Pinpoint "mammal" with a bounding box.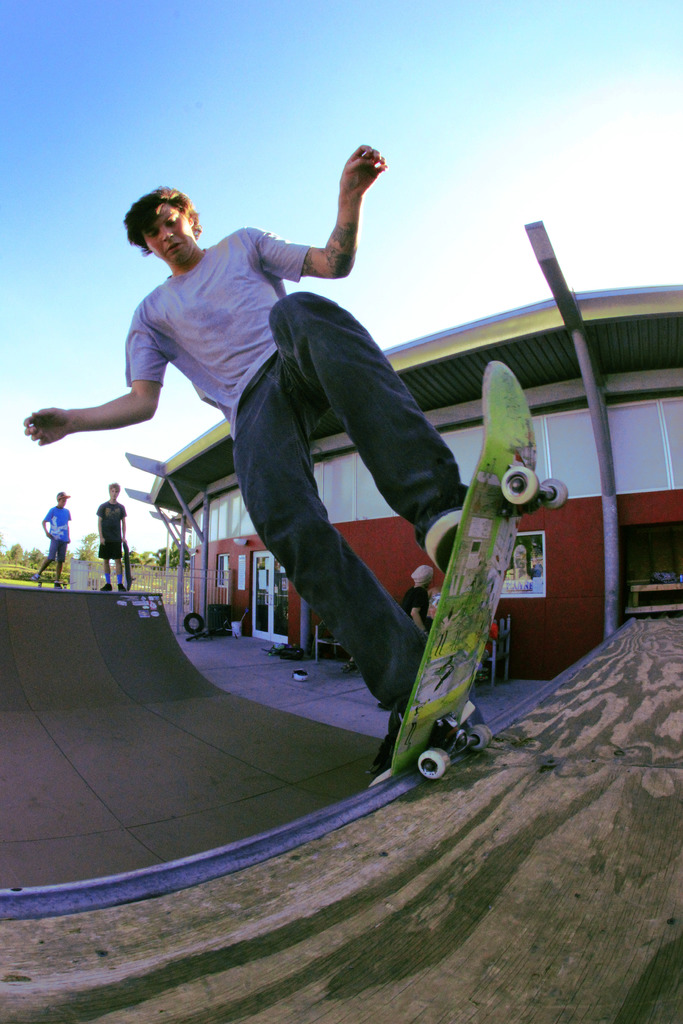
bbox(38, 490, 74, 593).
